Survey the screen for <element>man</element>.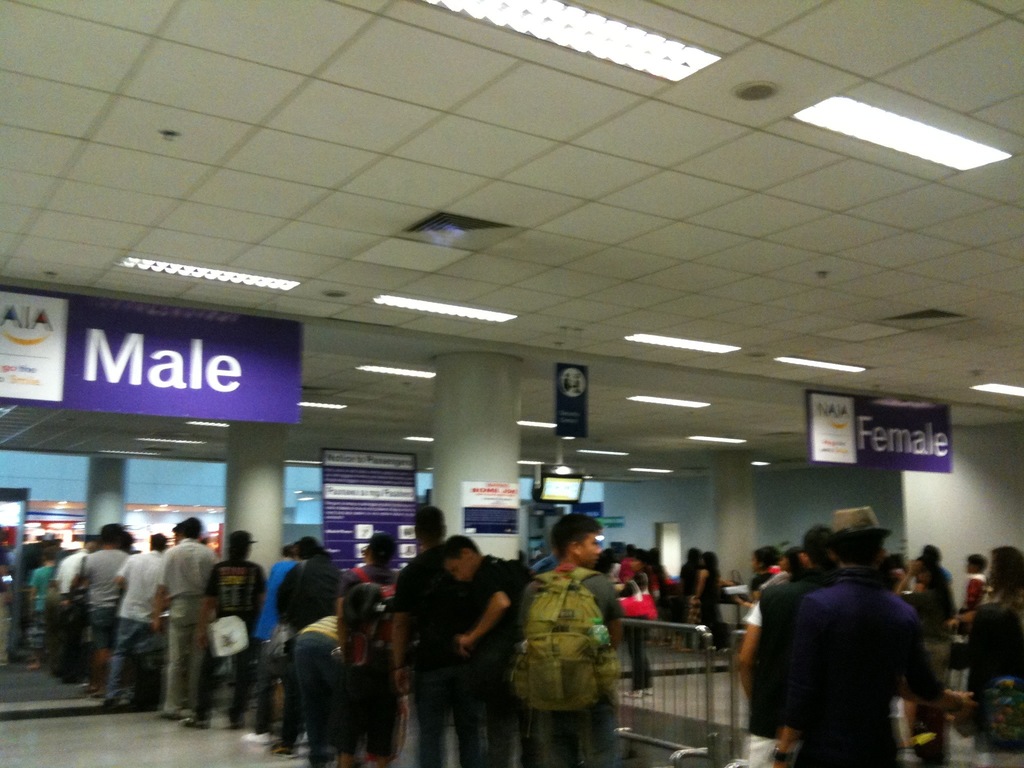
Survey found: 446 536 517 765.
